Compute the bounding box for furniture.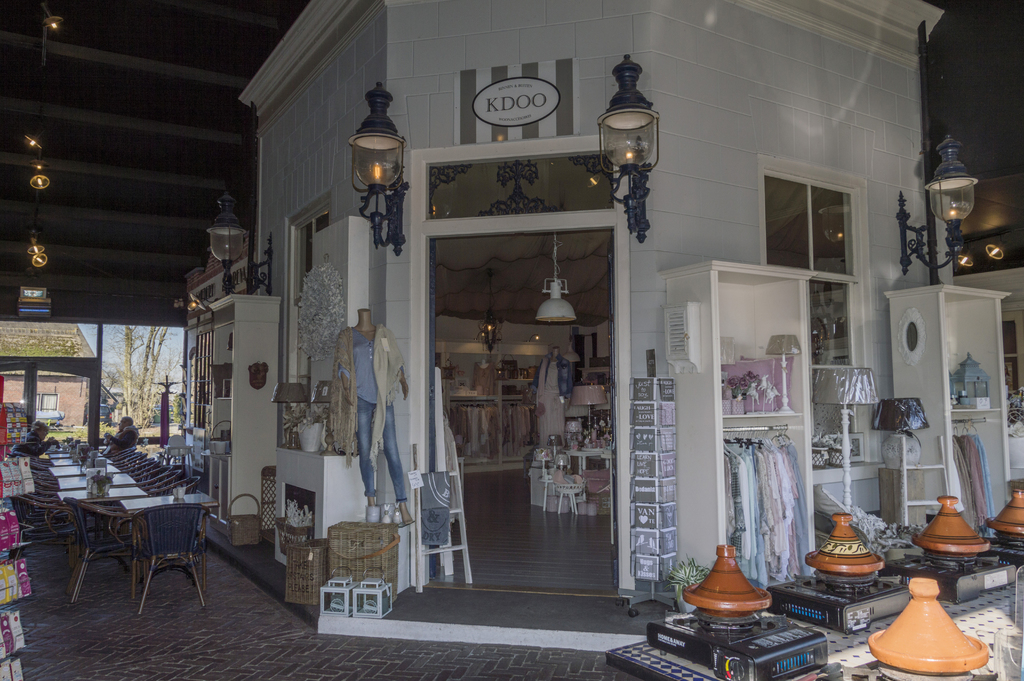
region(554, 482, 584, 514).
